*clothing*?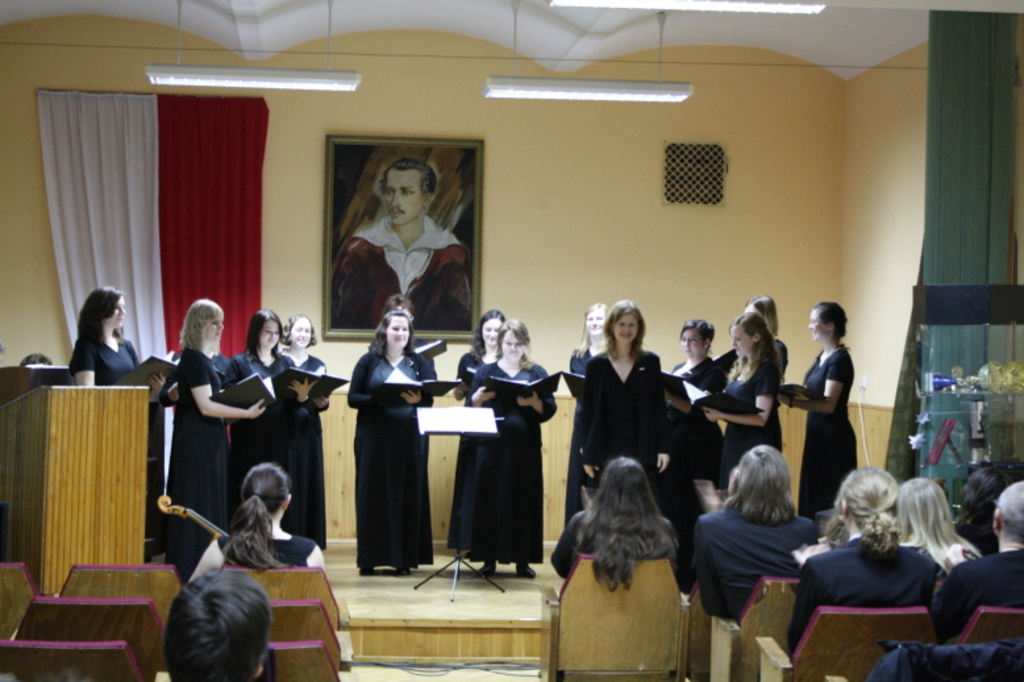
bbox=[696, 503, 815, 623]
